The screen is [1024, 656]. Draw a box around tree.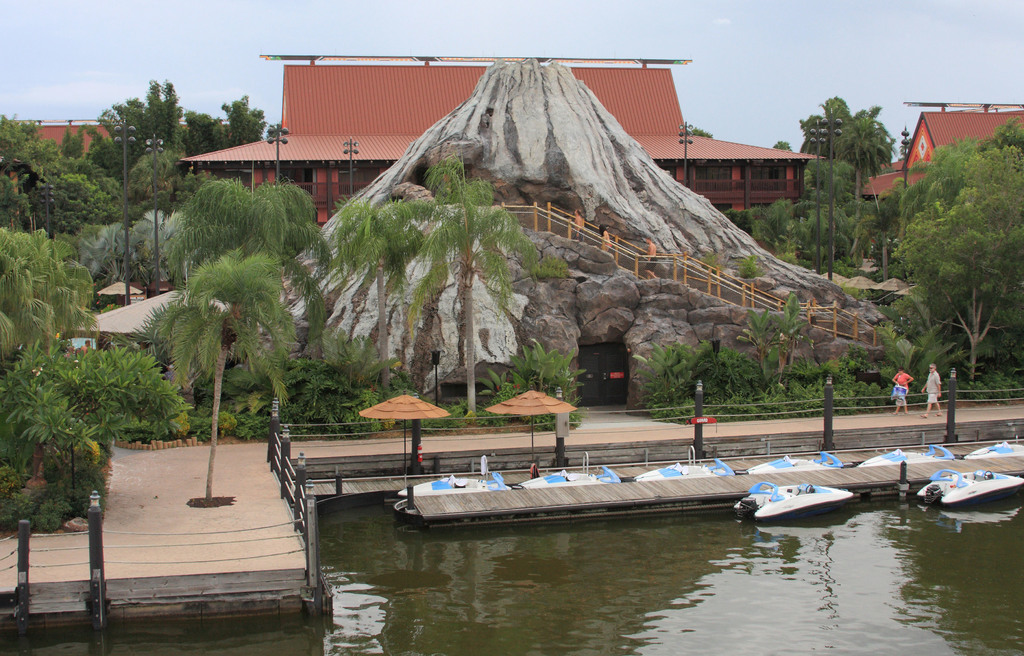
rect(0, 341, 187, 502).
